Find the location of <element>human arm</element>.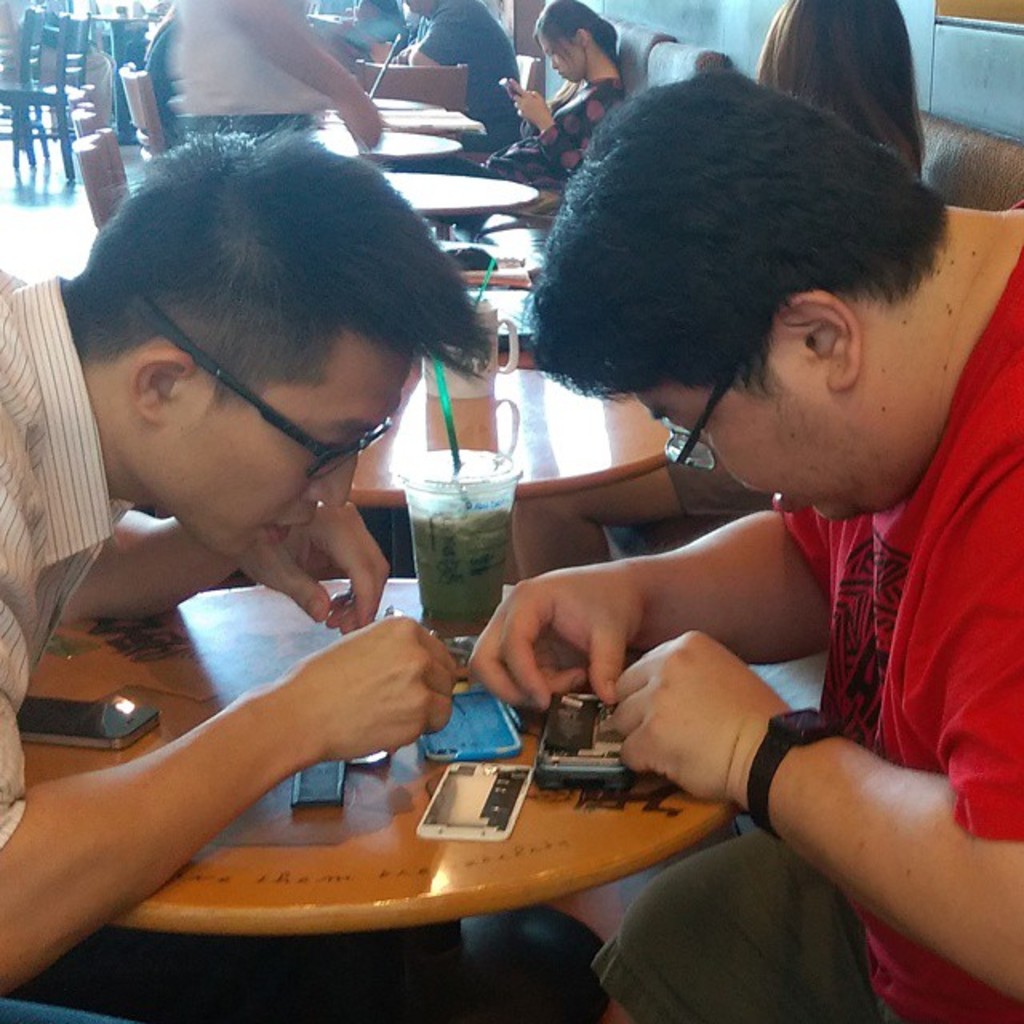
Location: l=466, t=506, r=835, b=712.
